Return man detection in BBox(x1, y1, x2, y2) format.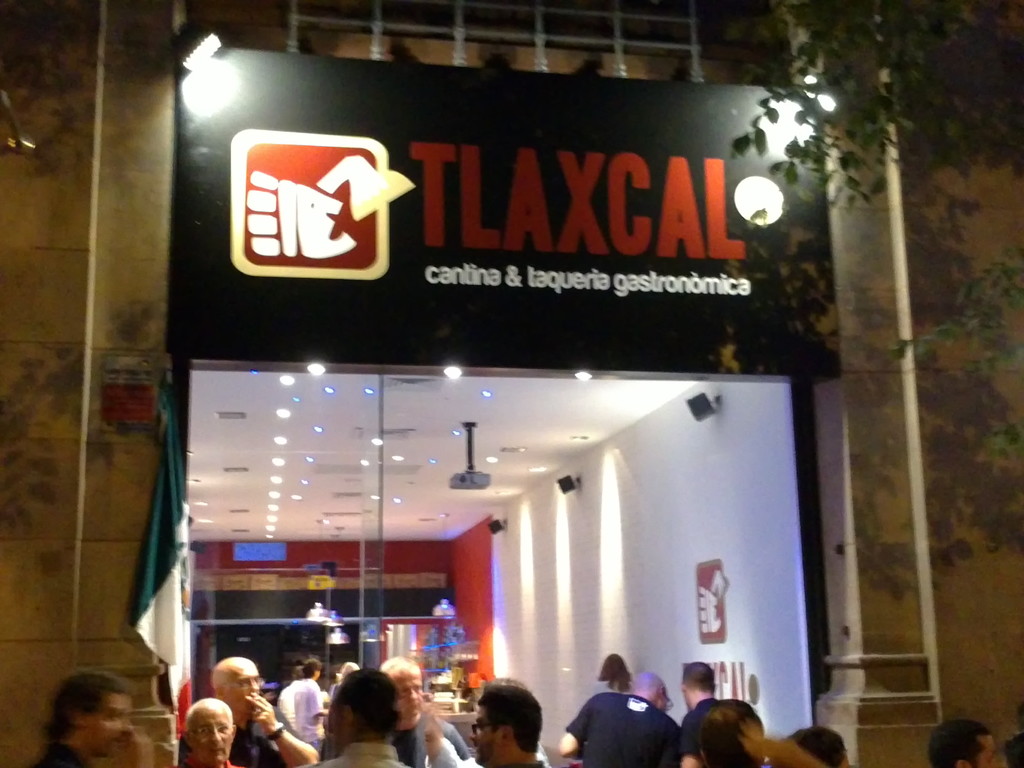
BBox(278, 663, 305, 730).
